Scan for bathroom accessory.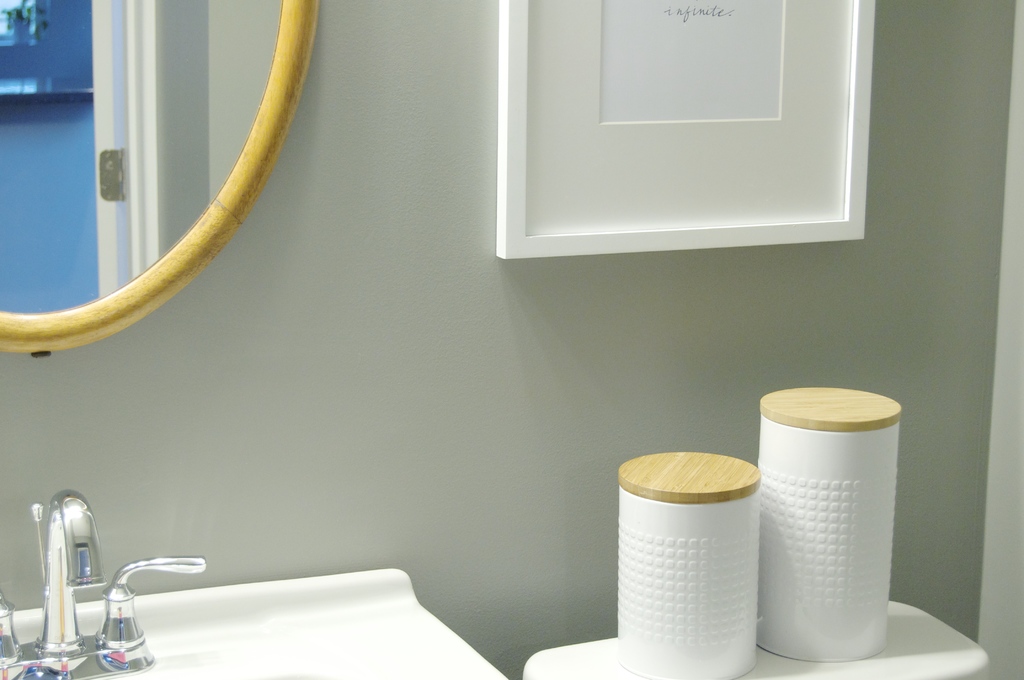
Scan result: (left=0, top=0, right=329, bottom=359).
